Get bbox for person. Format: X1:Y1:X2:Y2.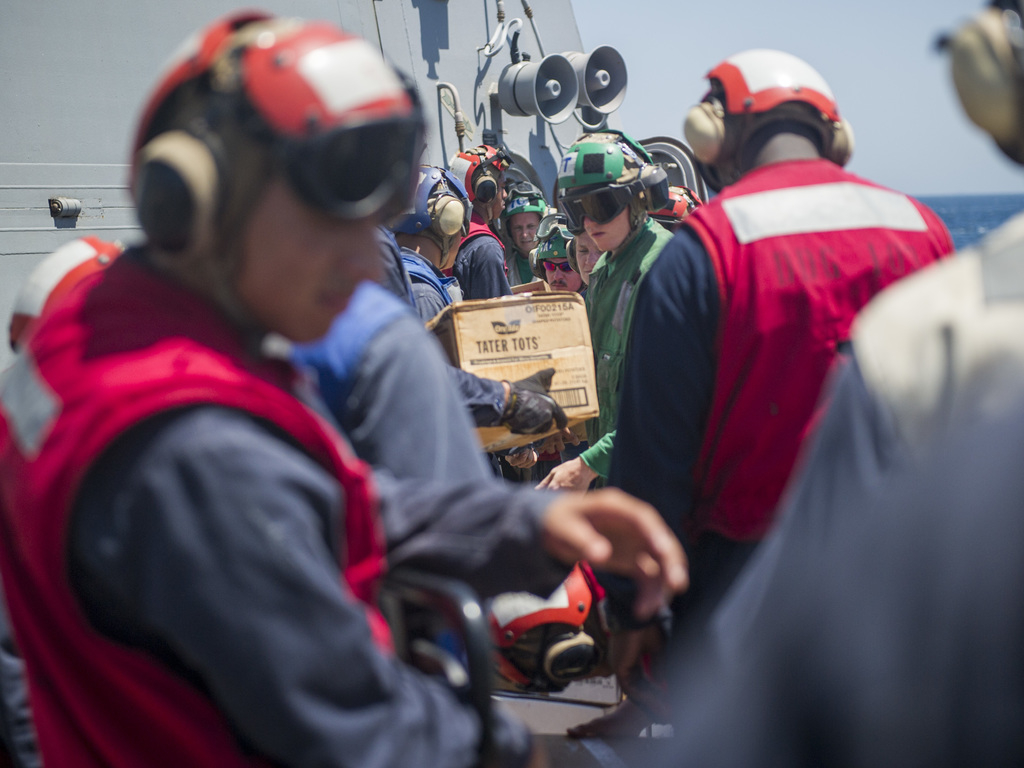
0:4:692:767.
